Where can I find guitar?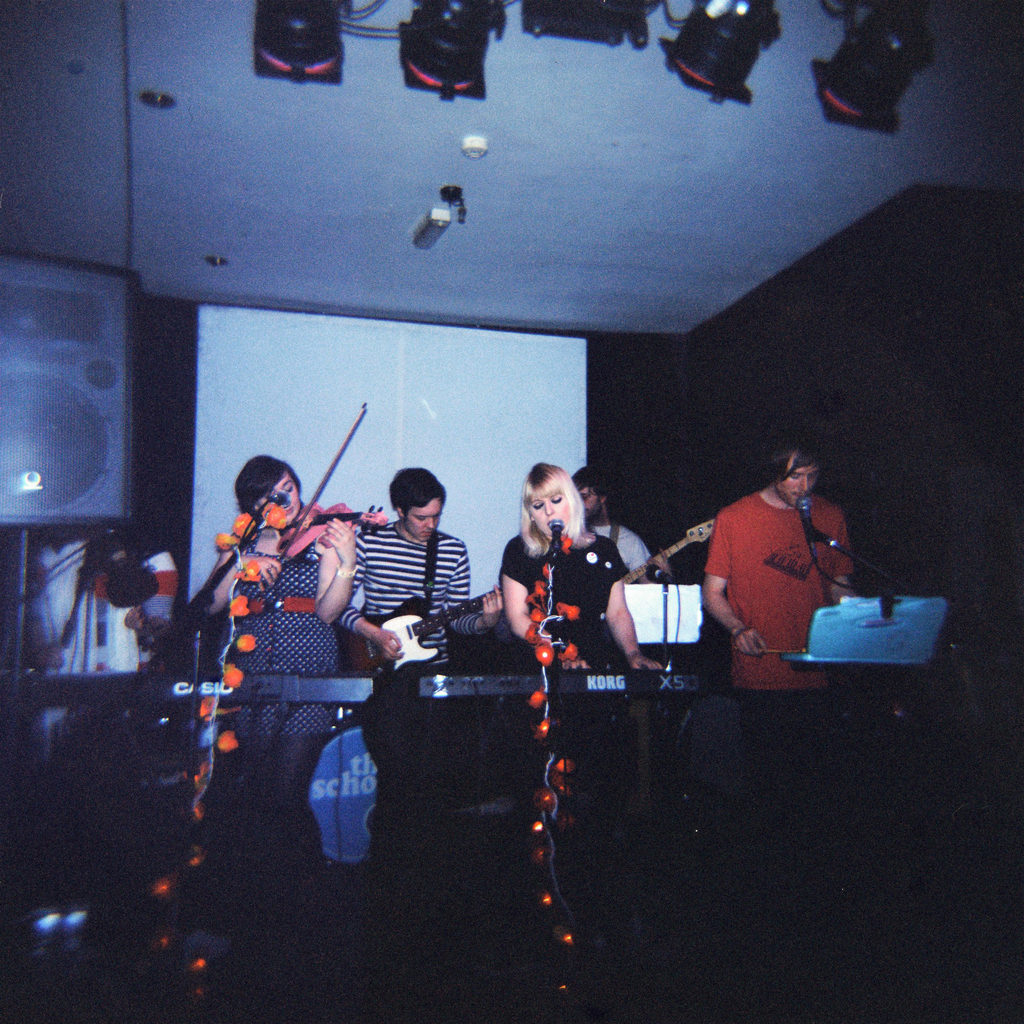
You can find it at region(367, 561, 566, 684).
